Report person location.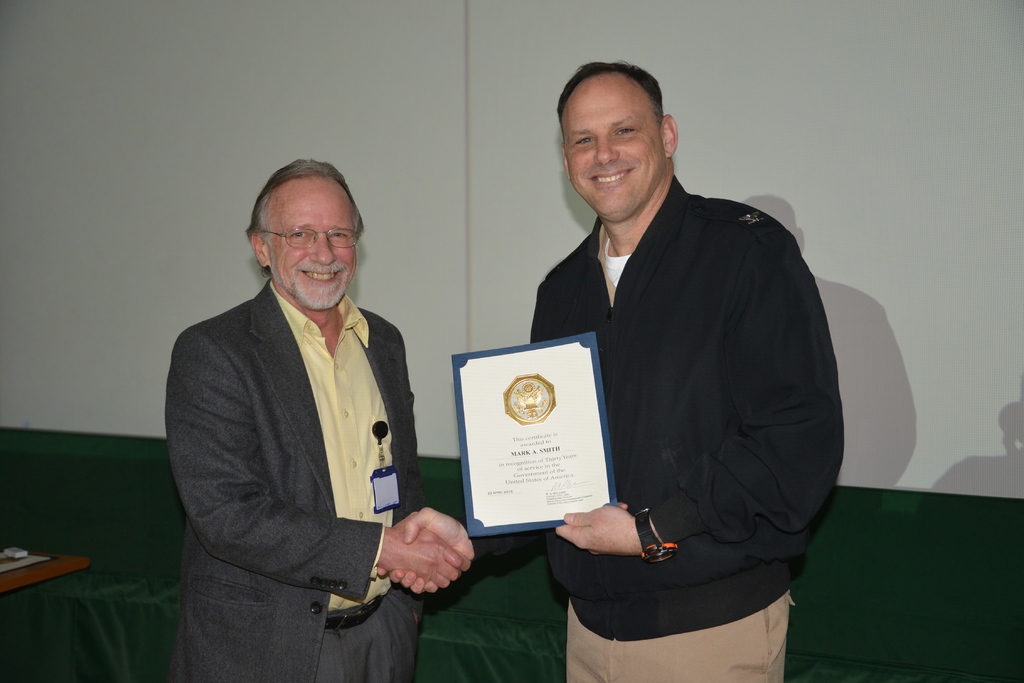
Report: rect(161, 157, 484, 682).
